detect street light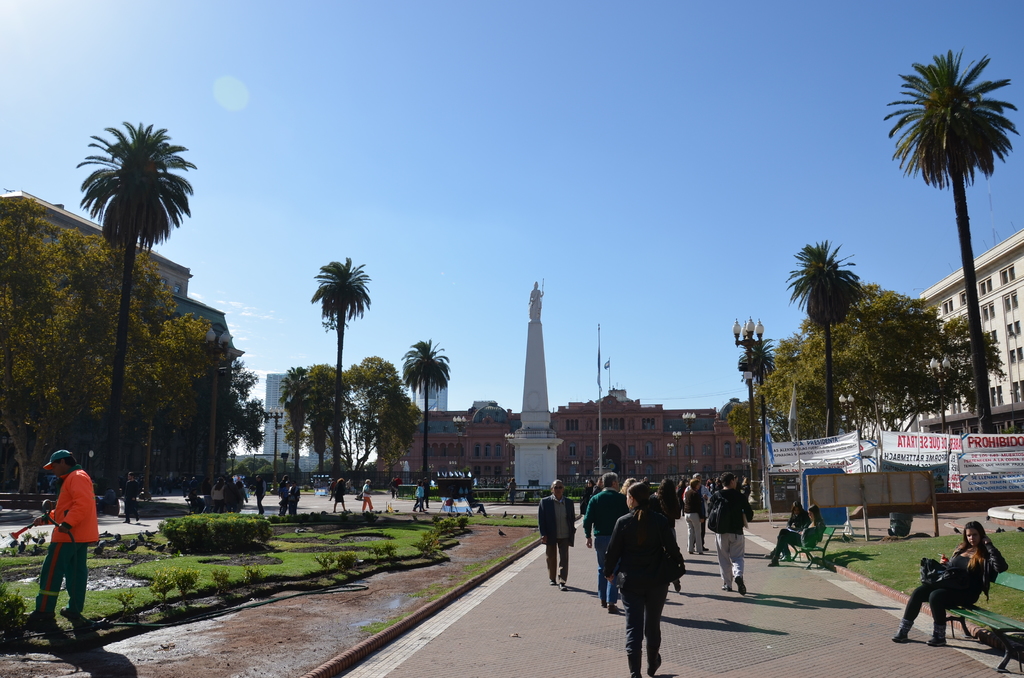
[x1=635, y1=457, x2=642, y2=481]
